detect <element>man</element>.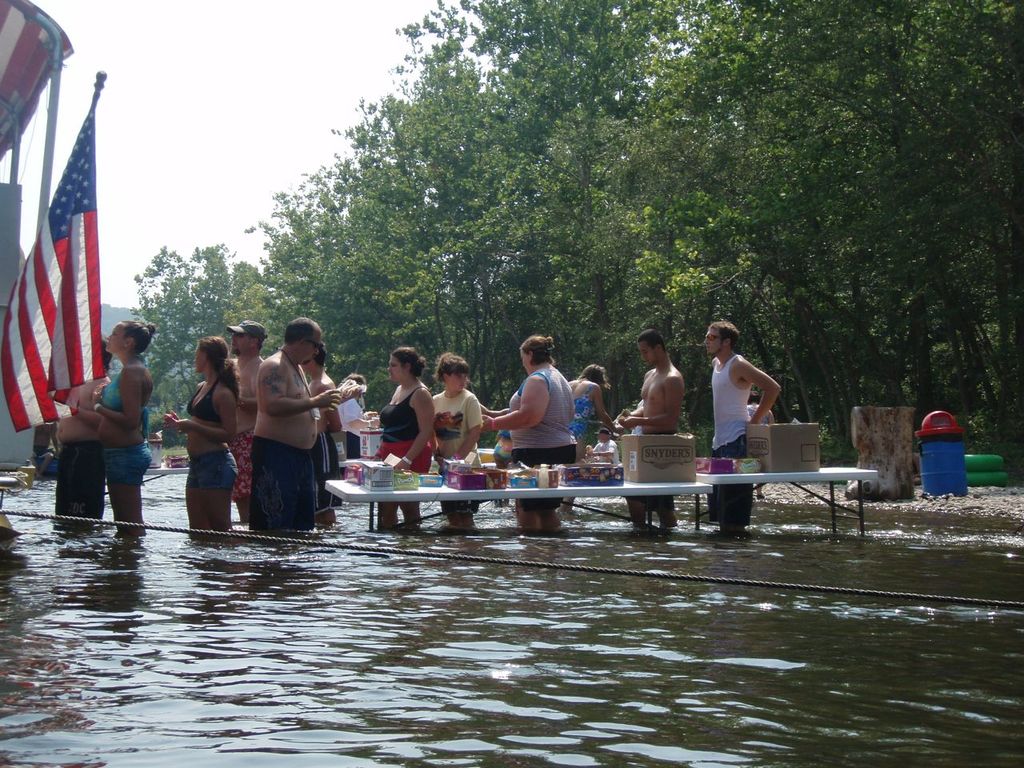
Detected at (616,333,687,522).
